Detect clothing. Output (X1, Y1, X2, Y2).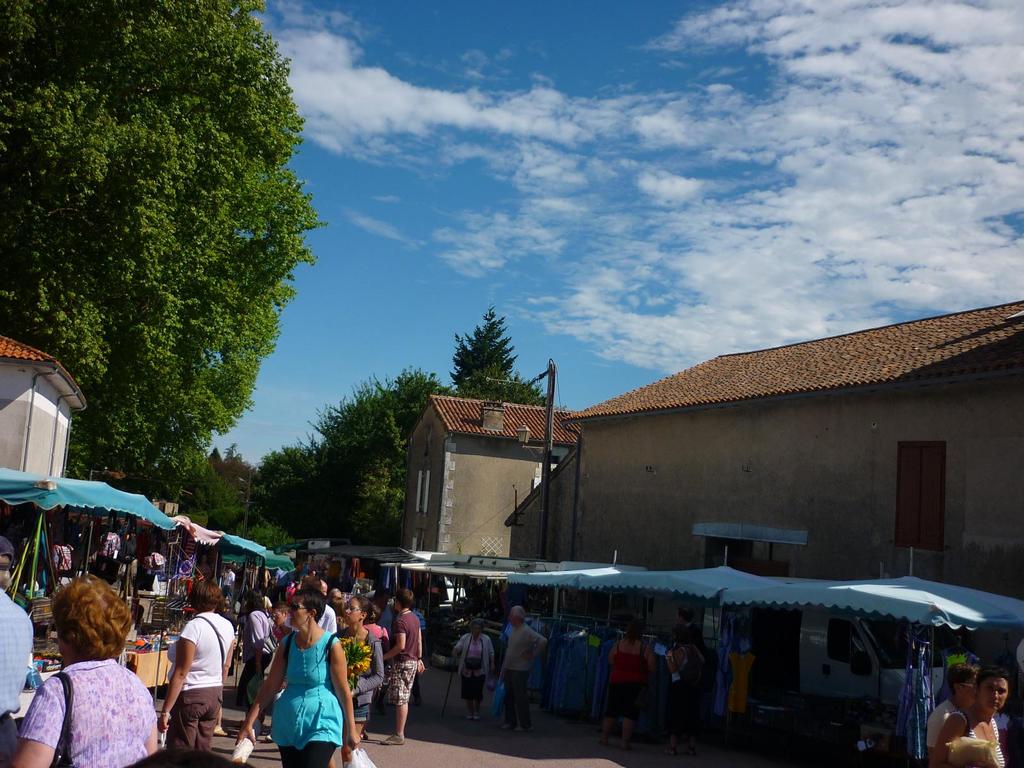
(925, 697, 956, 750).
